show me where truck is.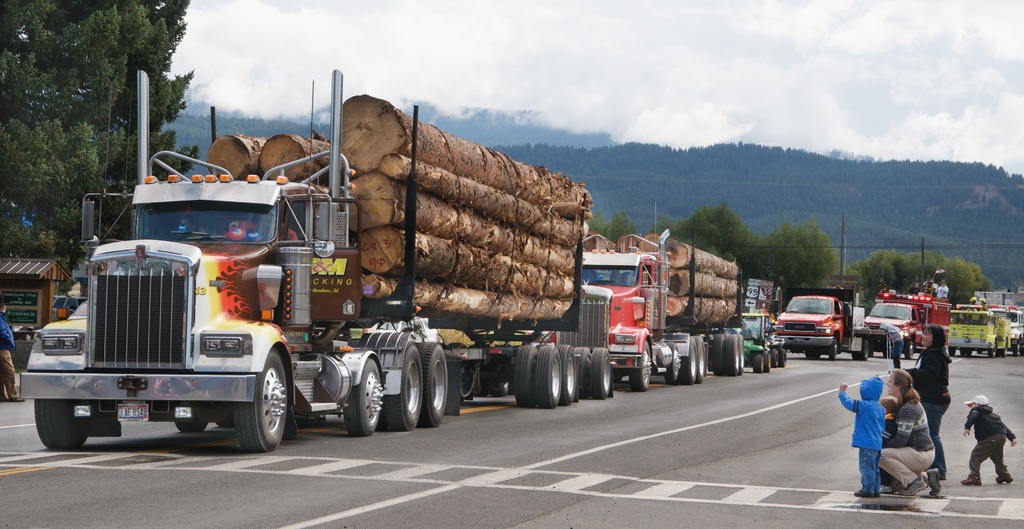
truck is at bbox=(982, 302, 1023, 357).
